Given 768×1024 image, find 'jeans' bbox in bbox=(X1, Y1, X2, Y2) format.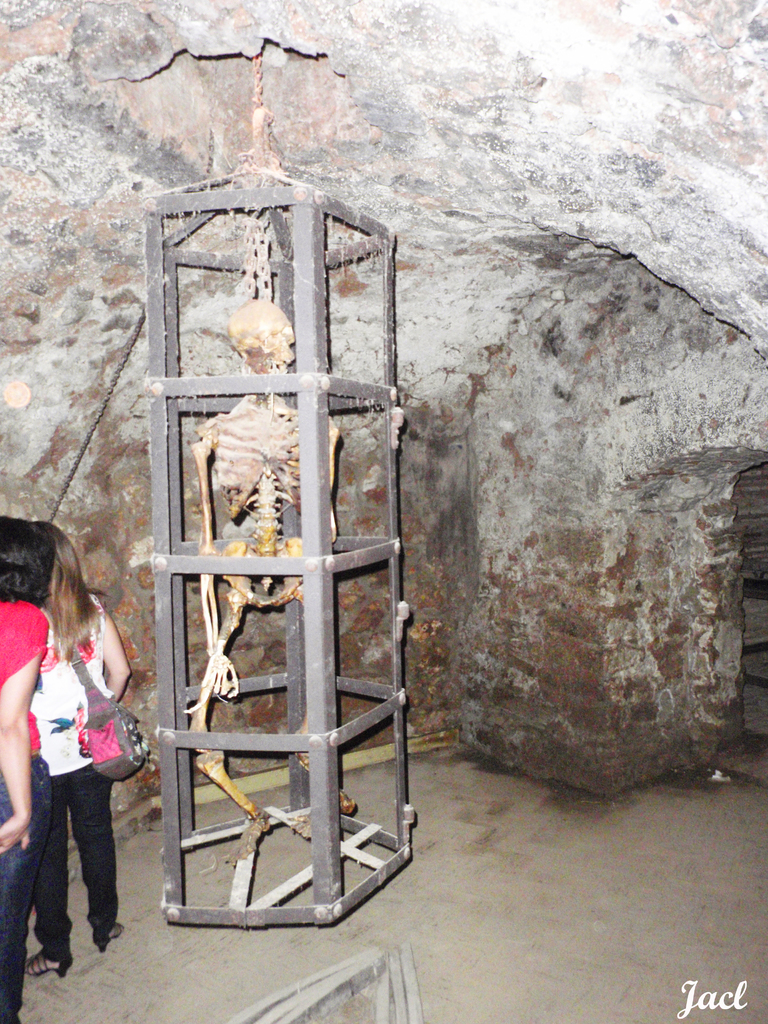
bbox=(21, 758, 123, 967).
